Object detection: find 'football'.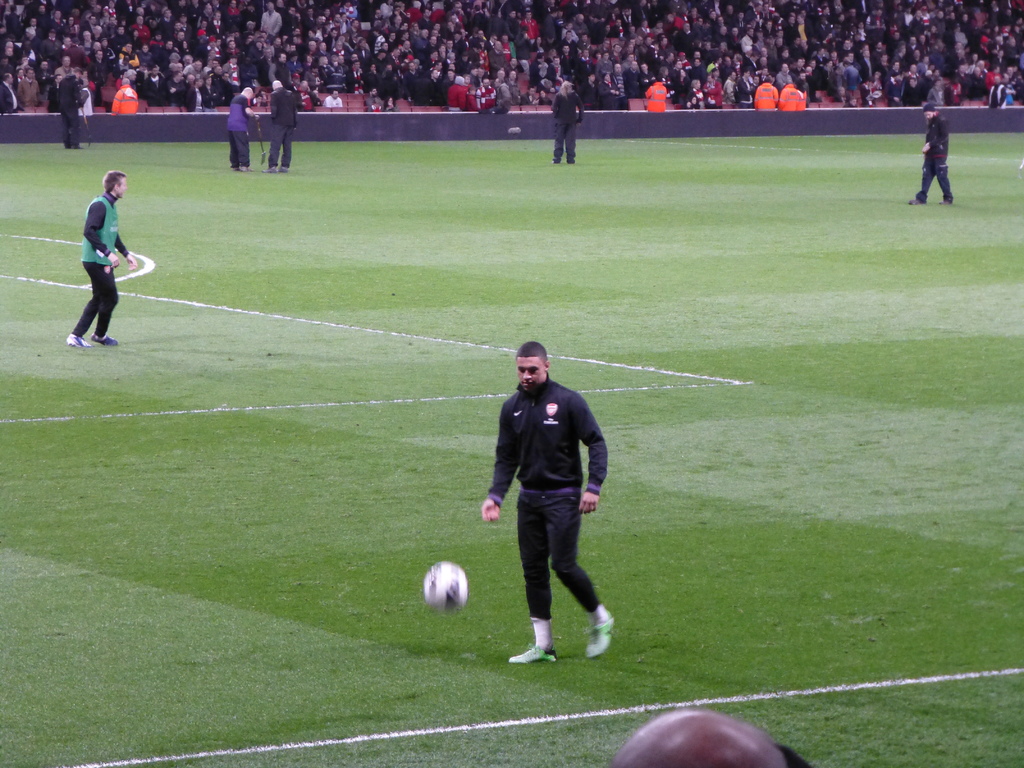
(420,561,466,609).
